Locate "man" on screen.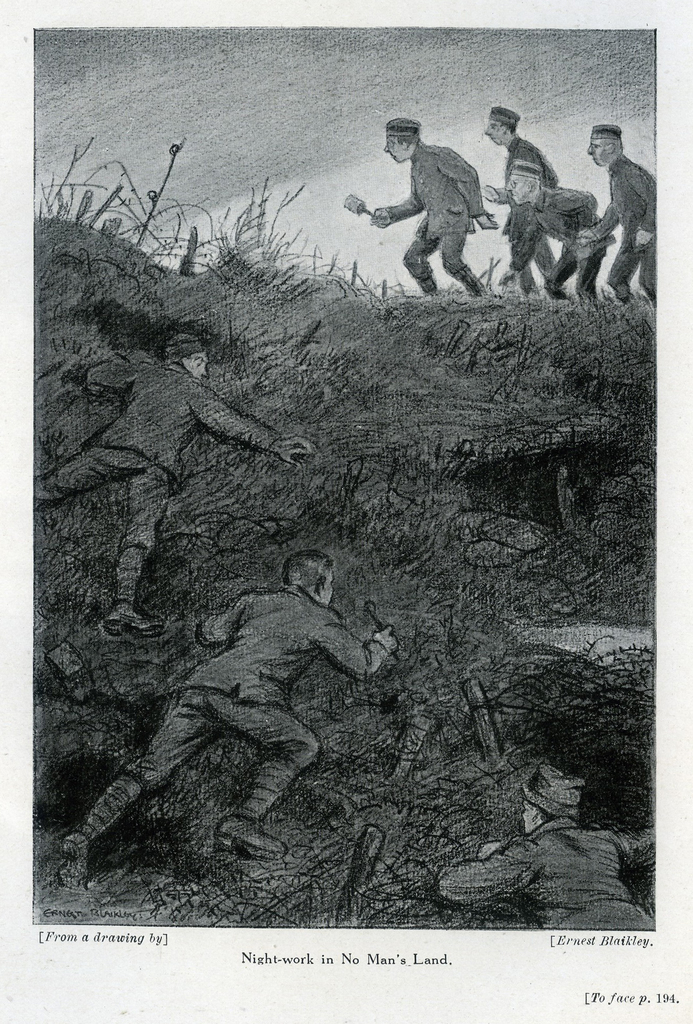
On screen at l=476, t=101, r=556, b=303.
